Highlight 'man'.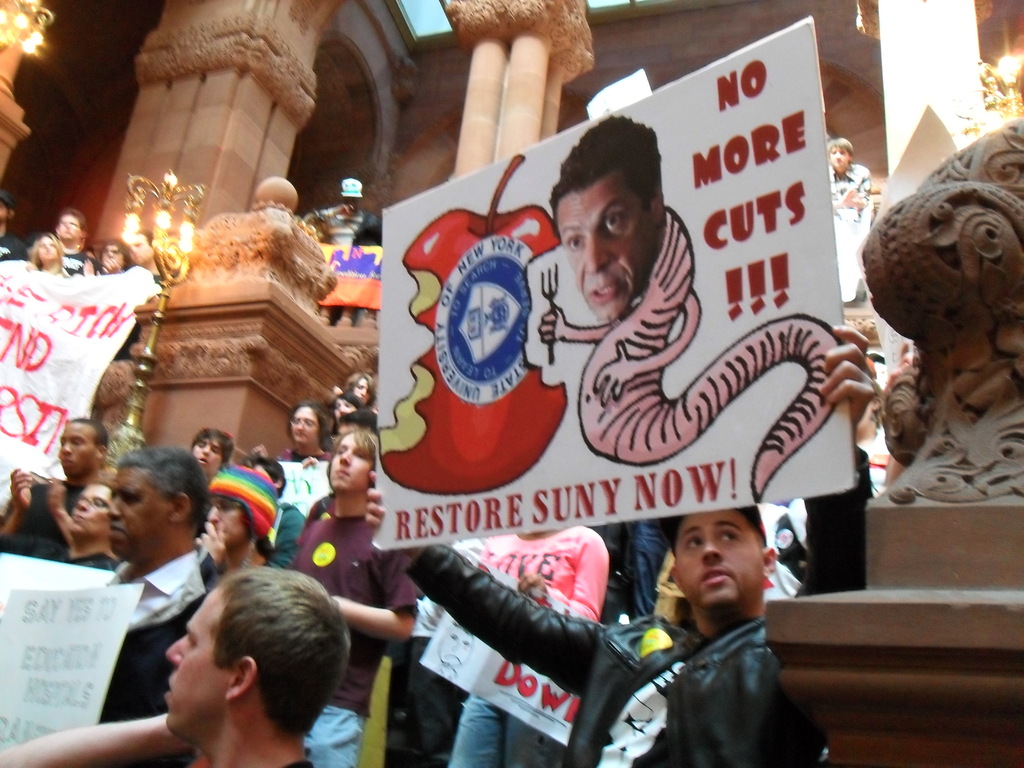
Highlighted region: pyautogui.locateOnScreen(76, 445, 227, 724).
